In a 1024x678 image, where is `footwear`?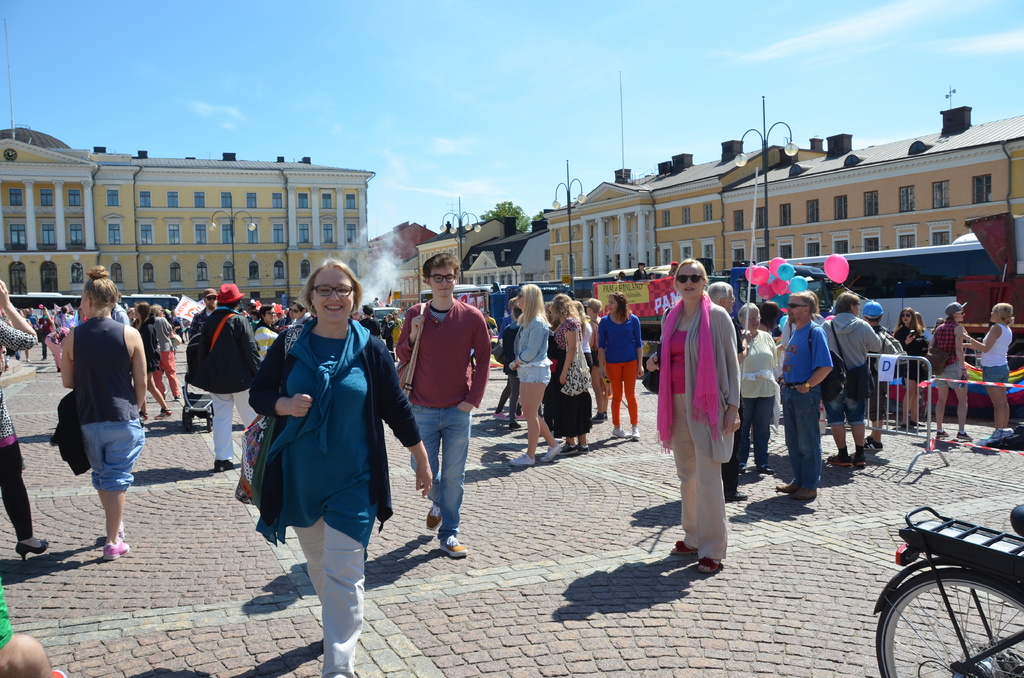
609/426/623/440.
